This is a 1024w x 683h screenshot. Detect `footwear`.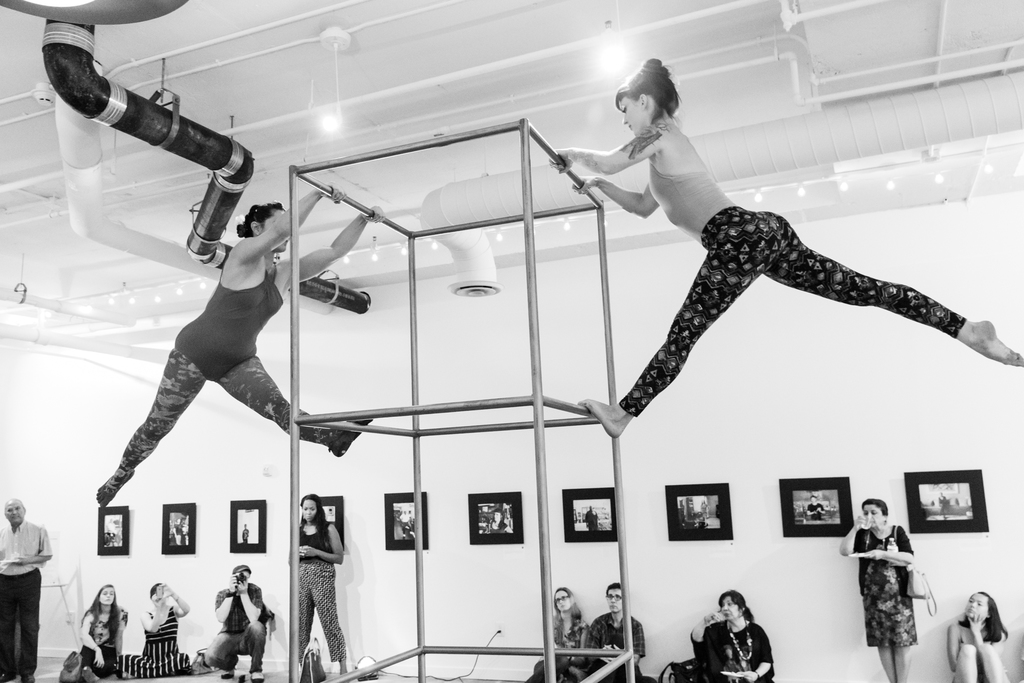
20:675:35:682.
